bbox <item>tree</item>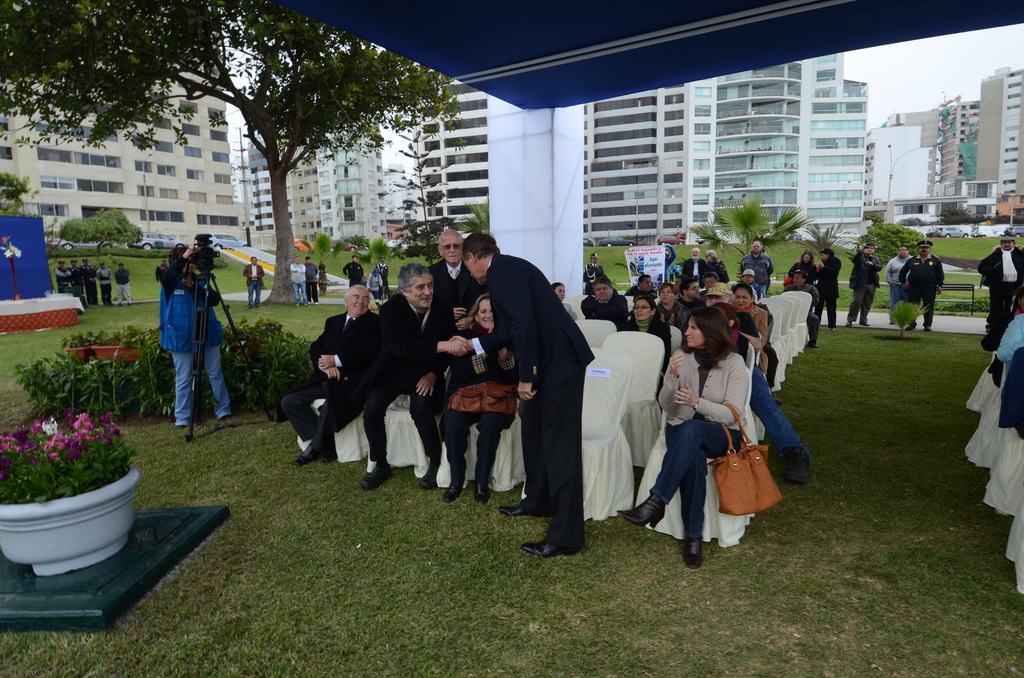
<region>58, 212, 142, 255</region>
